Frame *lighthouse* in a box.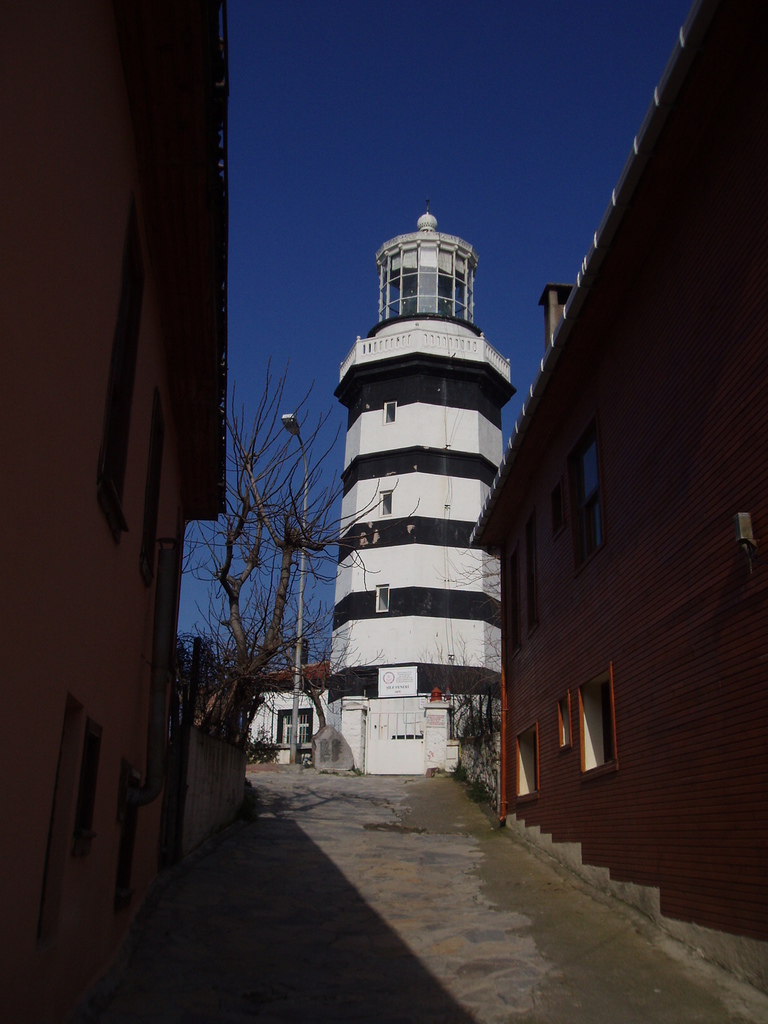
<region>308, 203, 548, 772</region>.
